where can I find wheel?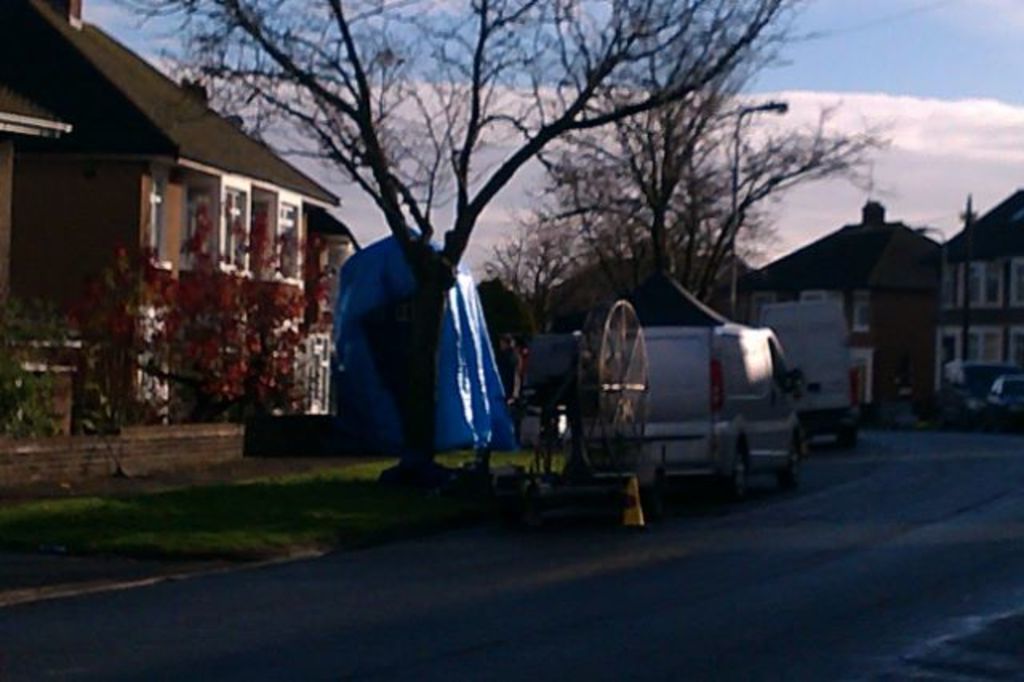
You can find it at [648,467,672,525].
